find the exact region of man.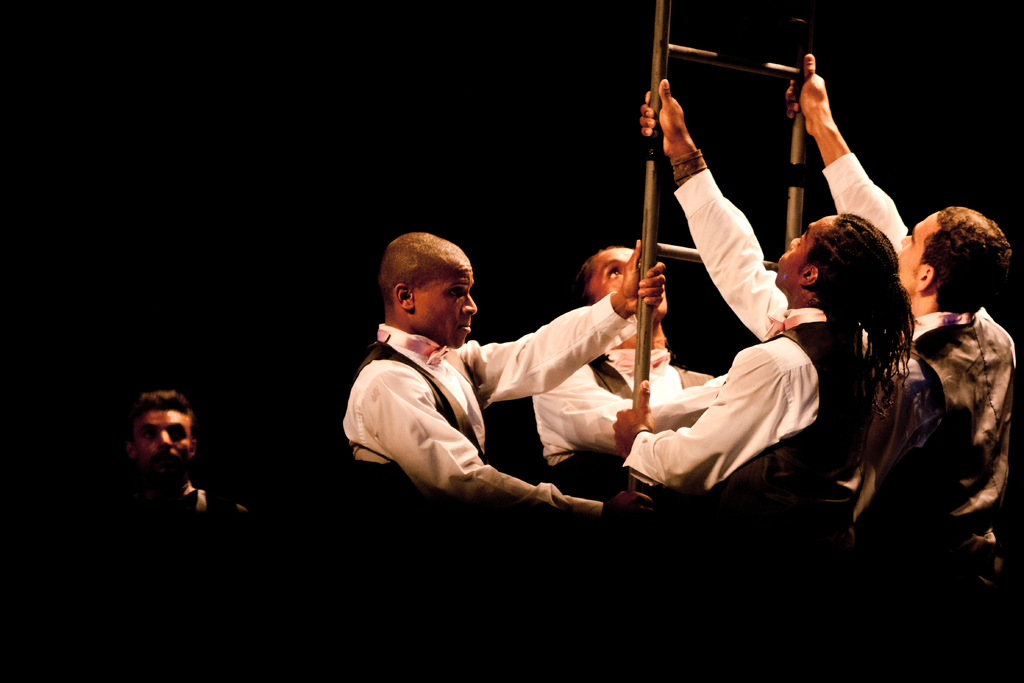
Exact region: box=[117, 386, 245, 523].
